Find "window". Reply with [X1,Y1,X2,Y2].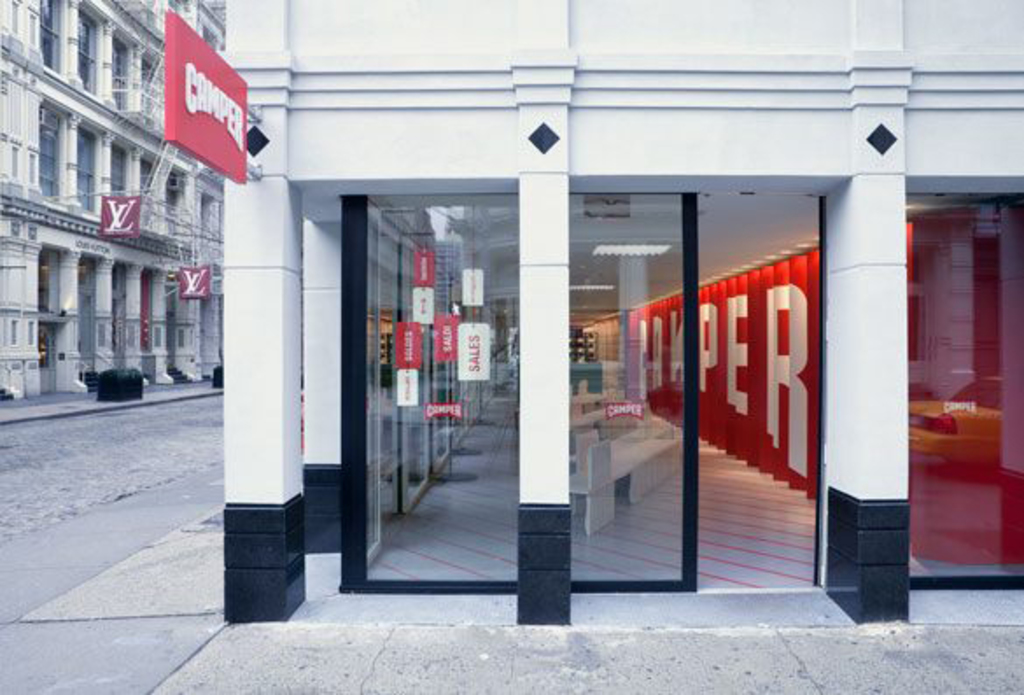
[114,42,131,116].
